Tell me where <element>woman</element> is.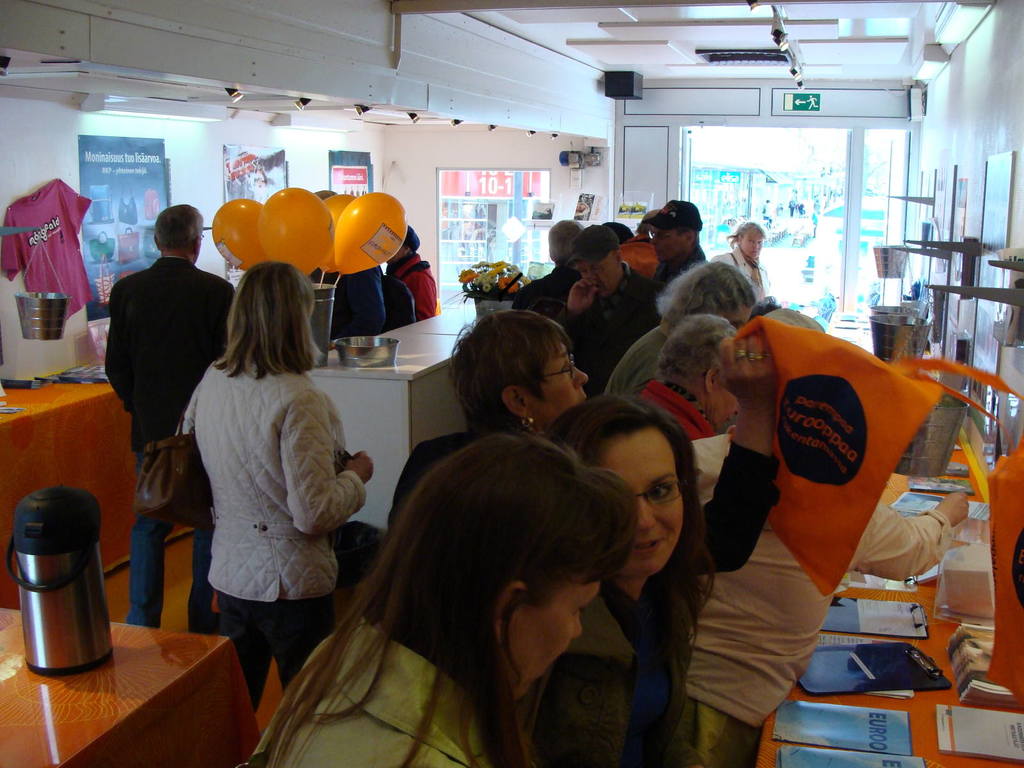
<element>woman</element> is at <region>631, 308, 744, 456</region>.
